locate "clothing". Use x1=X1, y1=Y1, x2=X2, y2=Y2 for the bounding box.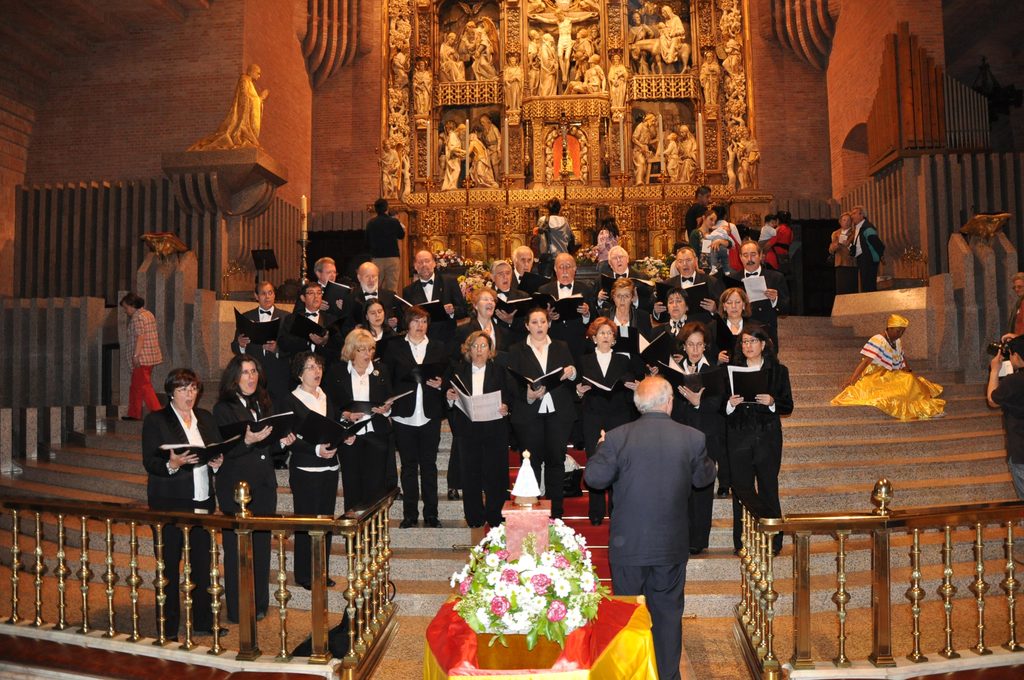
x1=497, y1=325, x2=580, y2=487.
